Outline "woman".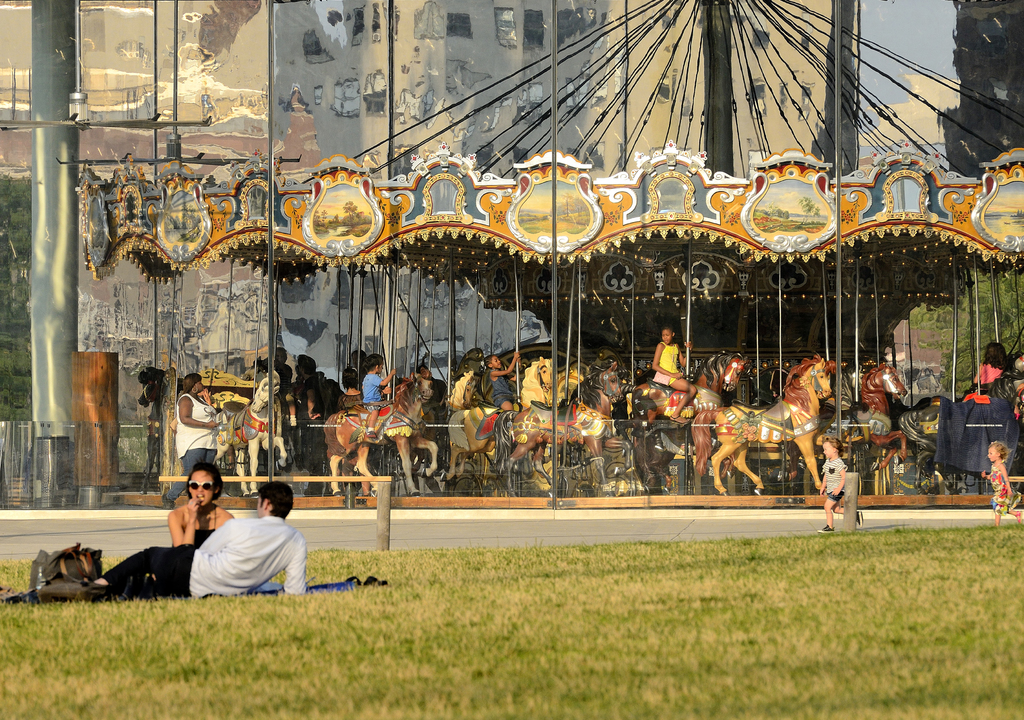
Outline: (164,372,221,509).
